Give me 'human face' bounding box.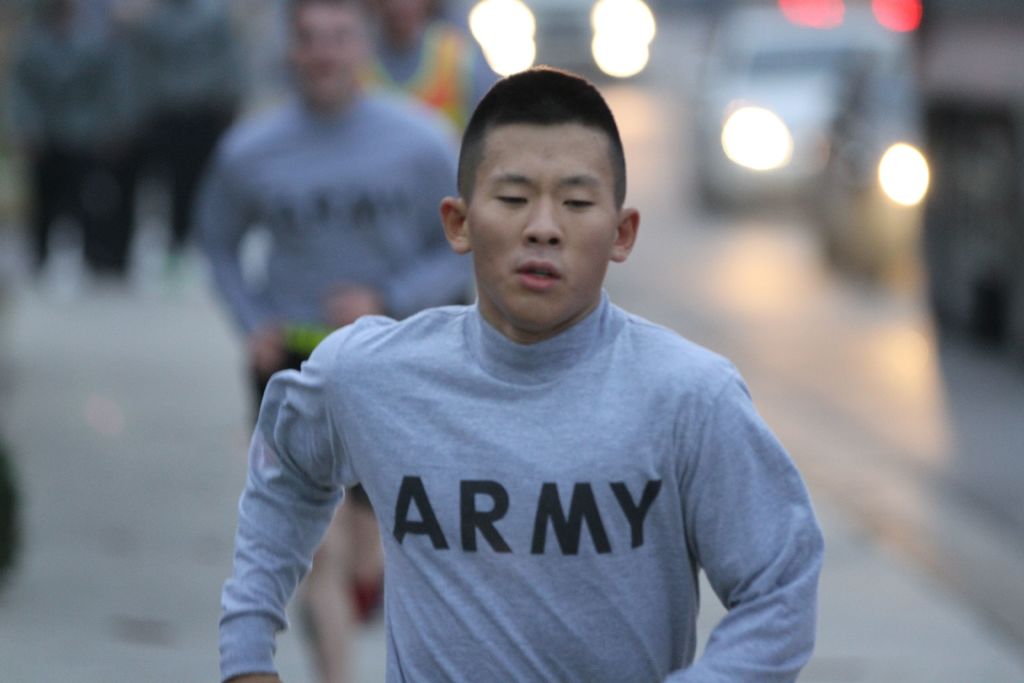
465, 123, 615, 331.
